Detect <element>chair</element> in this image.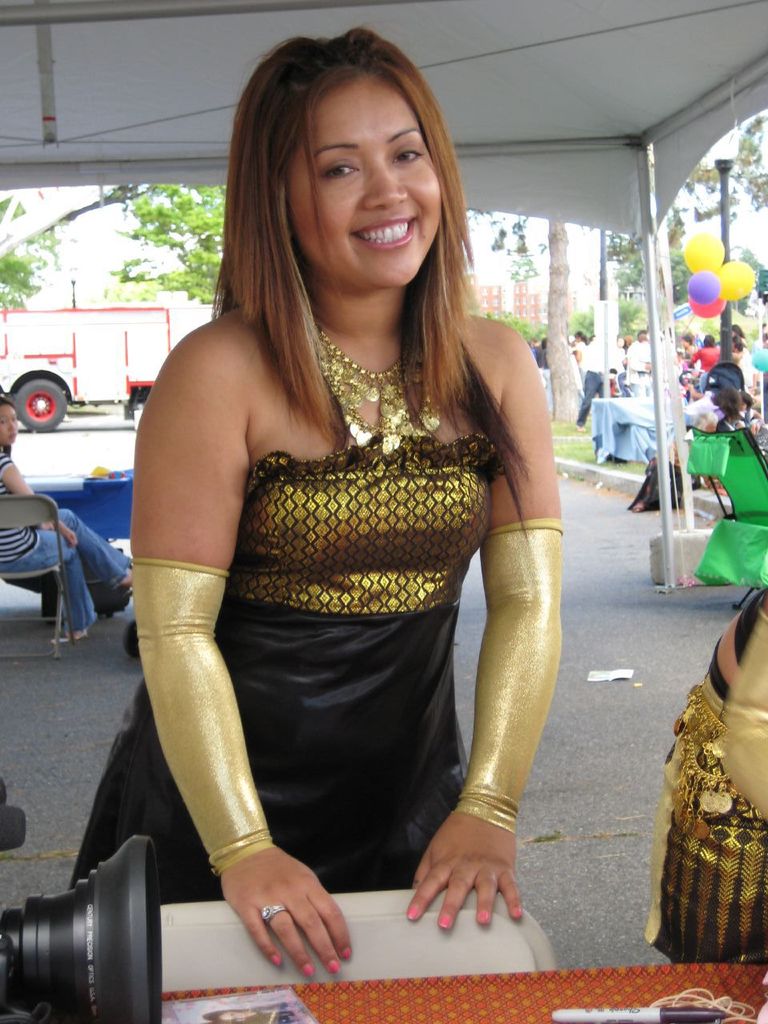
Detection: (left=686, top=423, right=767, bottom=603).
